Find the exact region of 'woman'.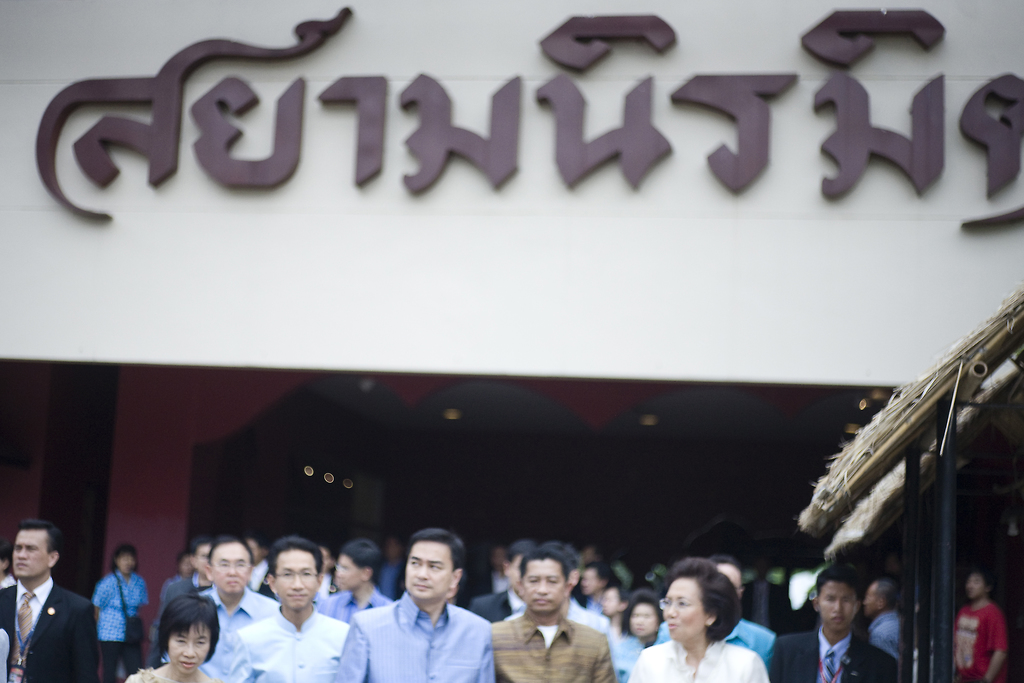
Exact region: bbox(641, 573, 771, 680).
